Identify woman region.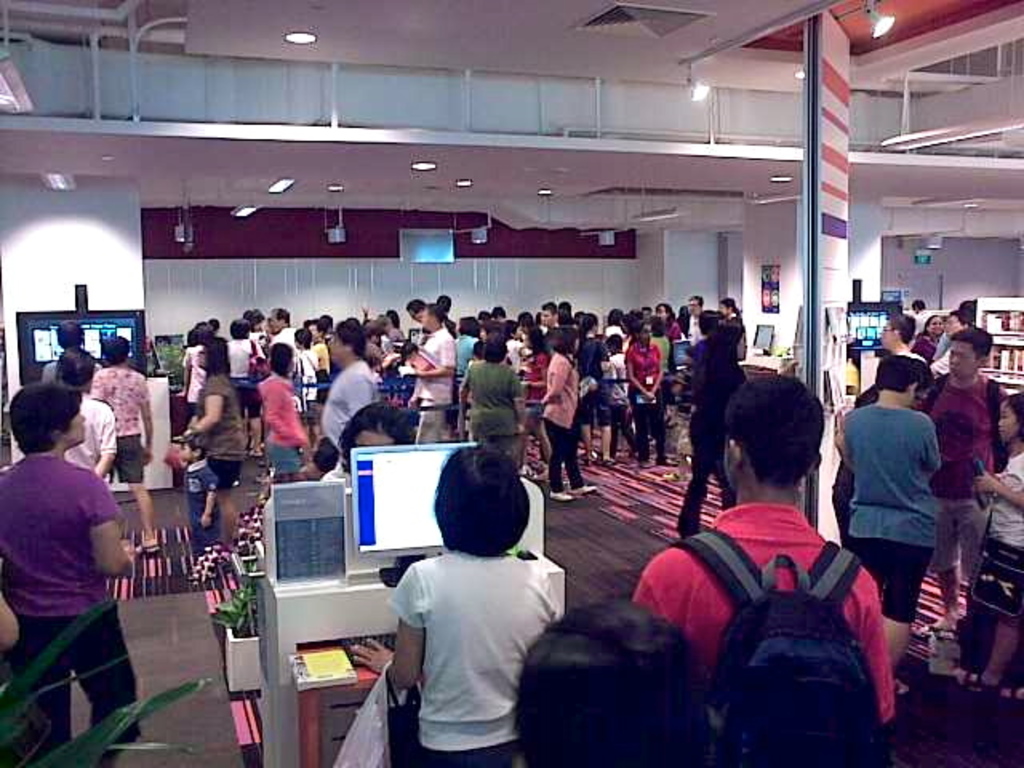
Region: <region>970, 398, 1022, 701</region>.
